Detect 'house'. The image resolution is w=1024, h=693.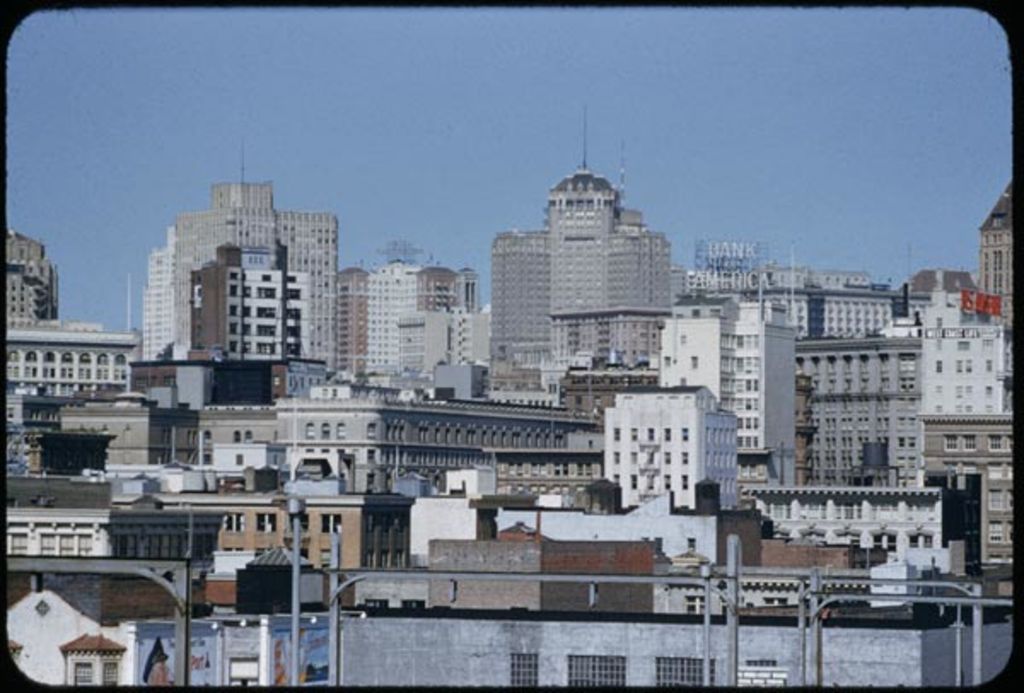
[358,294,454,408].
